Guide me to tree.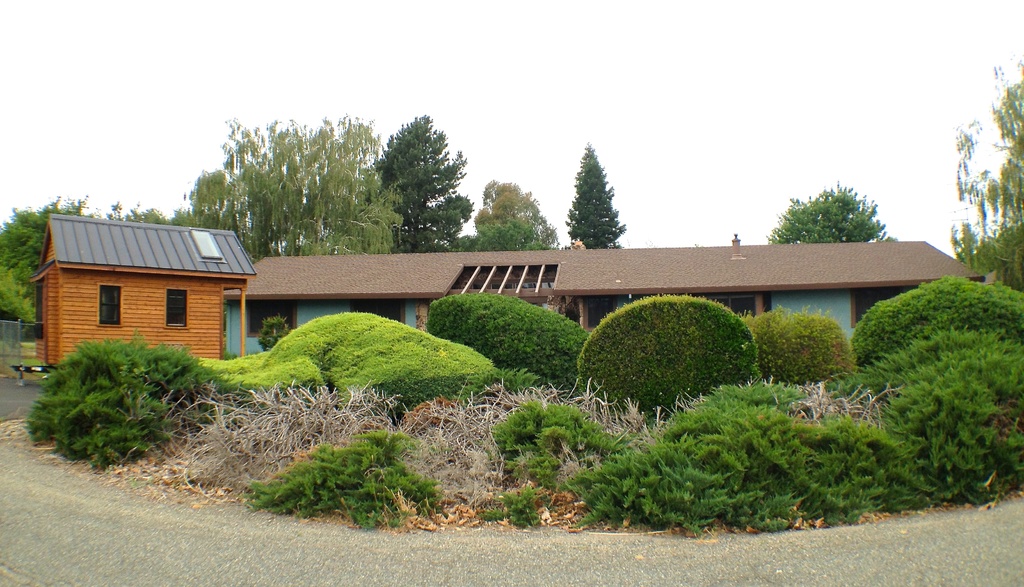
Guidance: detection(564, 145, 627, 242).
